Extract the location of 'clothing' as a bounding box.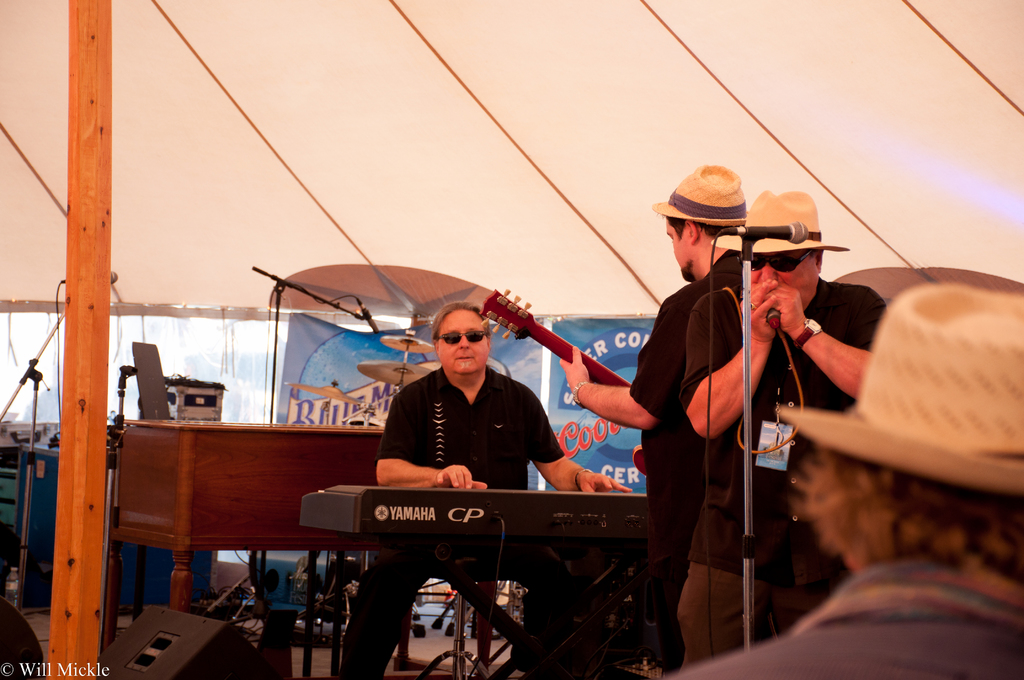
bbox(328, 355, 572, 676).
